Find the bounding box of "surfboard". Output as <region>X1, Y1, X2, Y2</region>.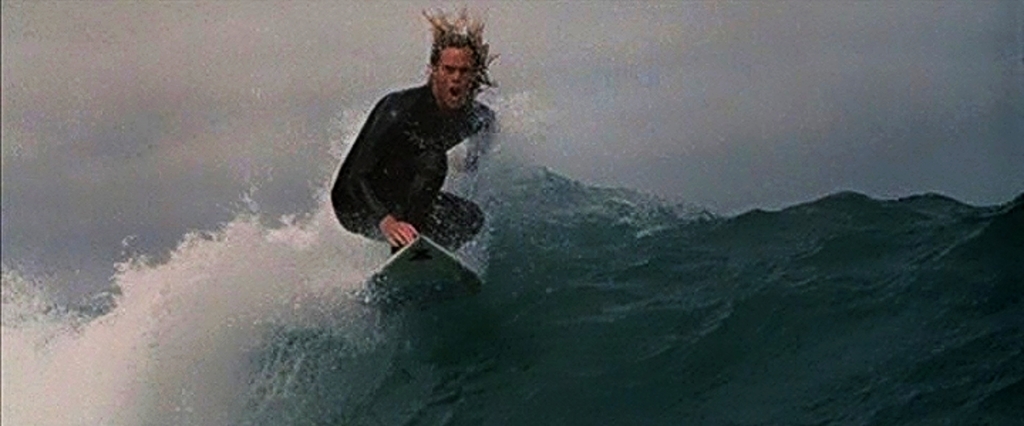
<region>361, 235, 478, 301</region>.
